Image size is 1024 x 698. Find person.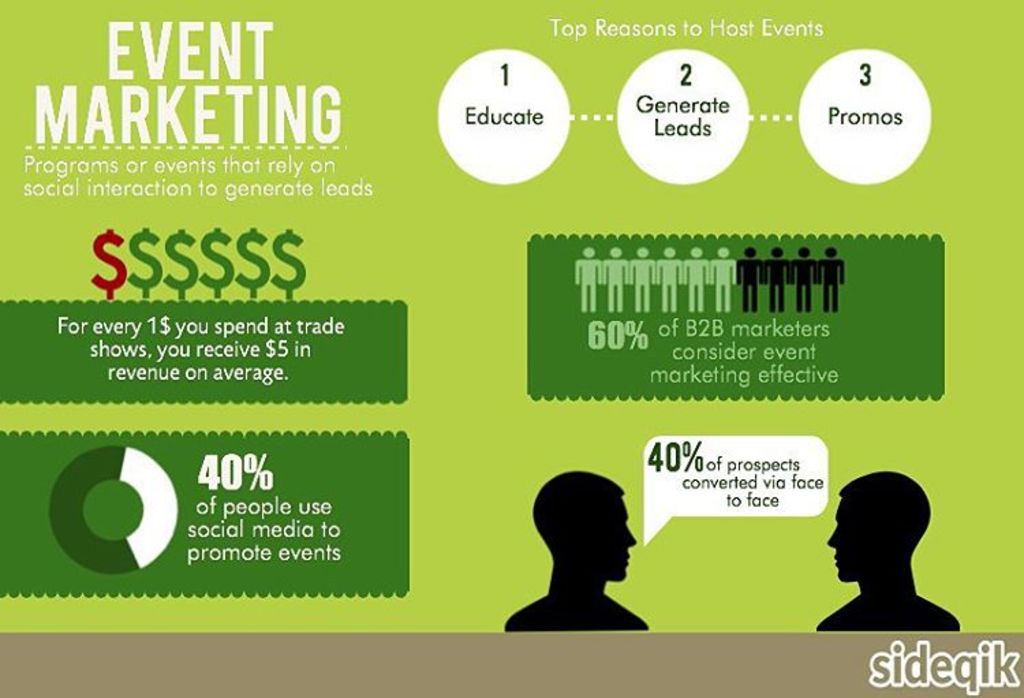
bbox=(816, 470, 960, 631).
